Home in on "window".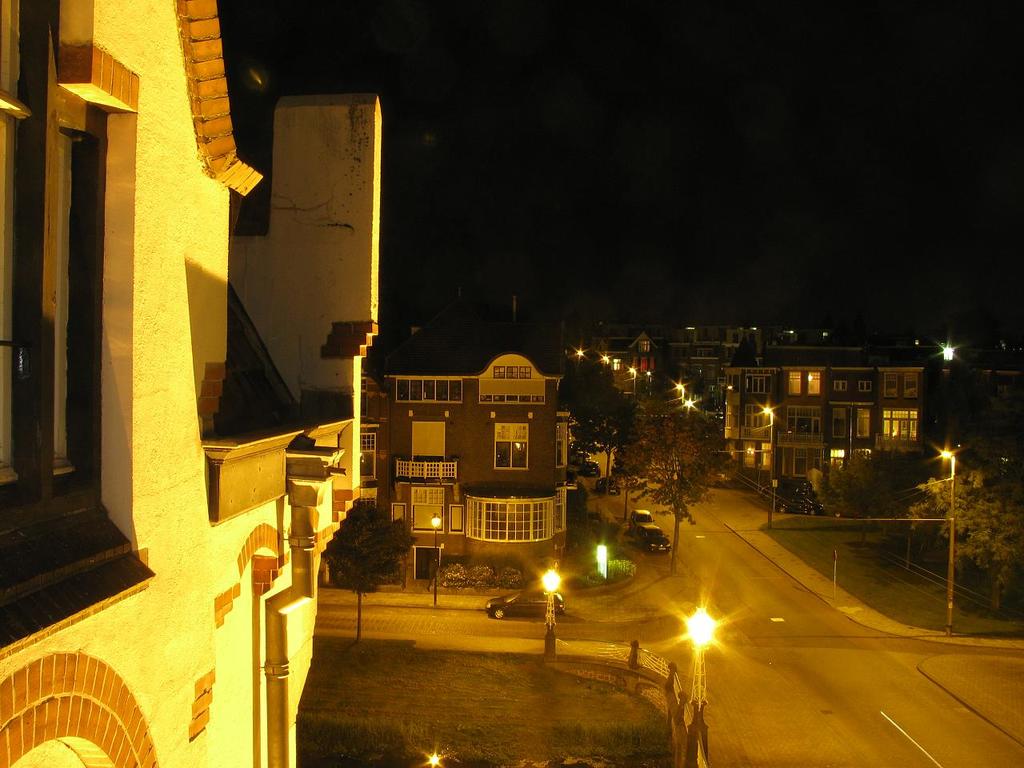
Homed in at x1=833 y1=378 x2=847 y2=390.
